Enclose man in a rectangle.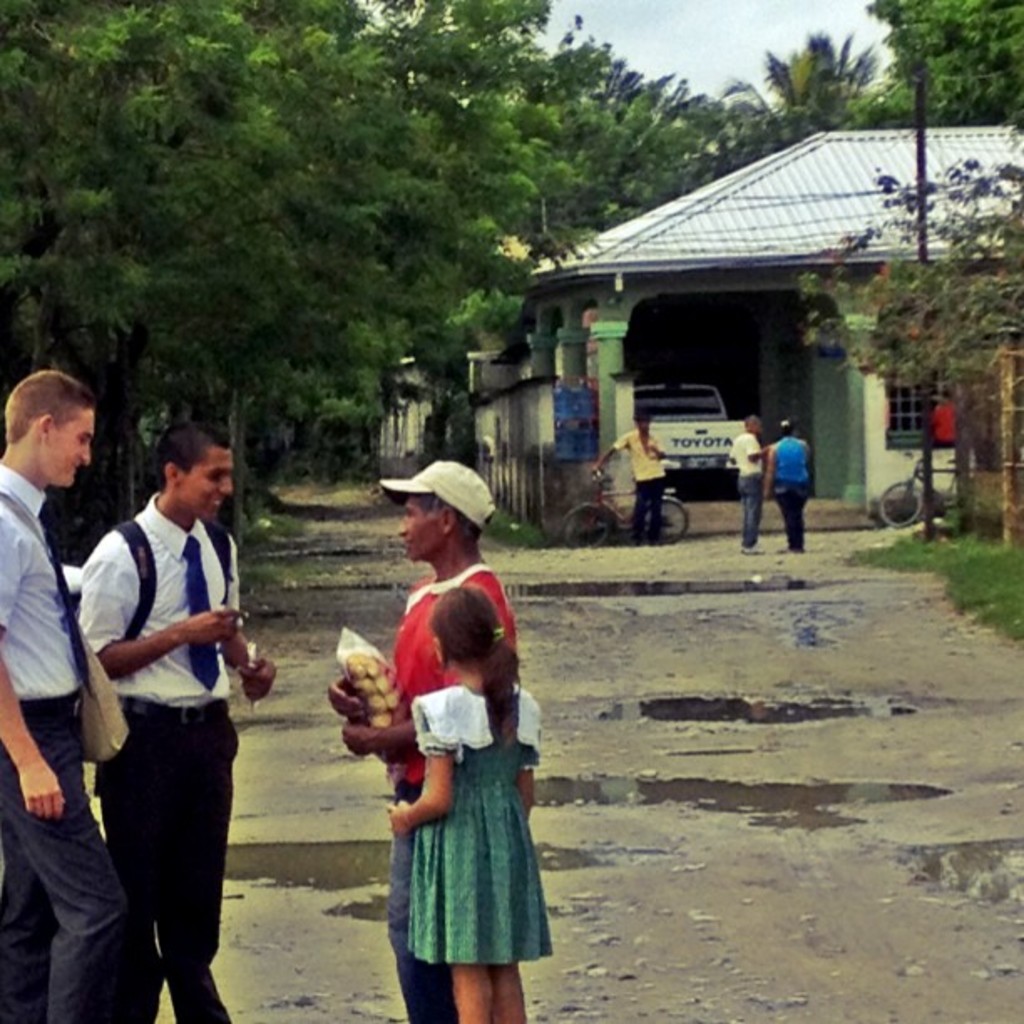
Rect(326, 452, 520, 1022).
